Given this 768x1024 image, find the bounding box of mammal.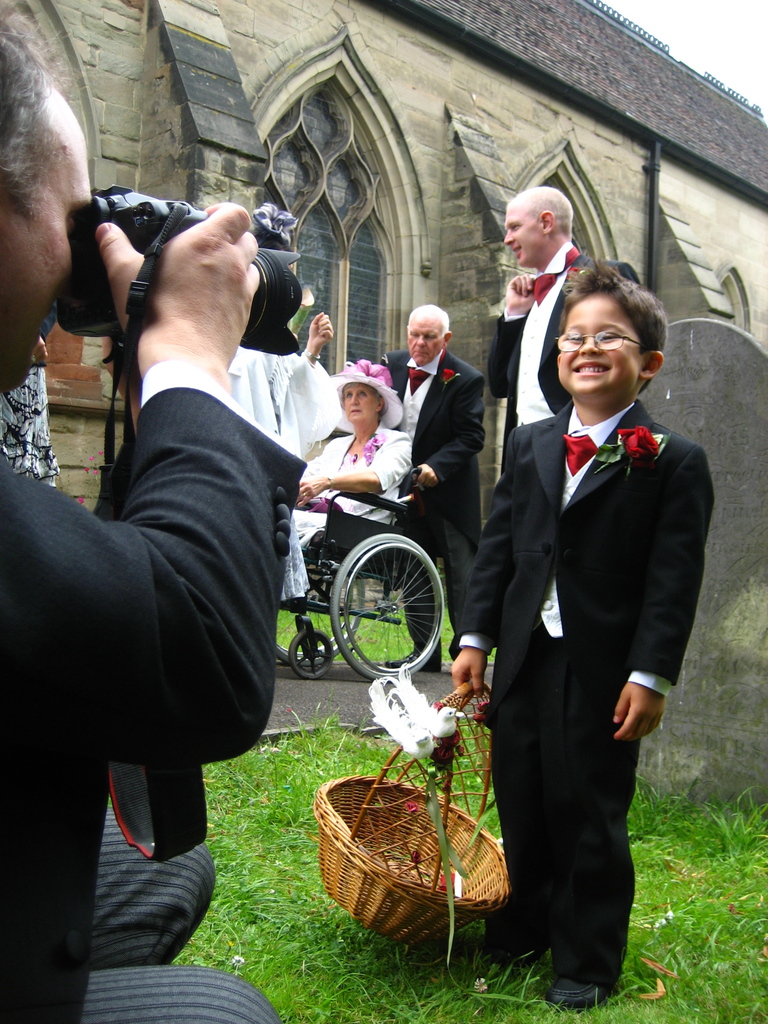
[0,0,308,1023].
